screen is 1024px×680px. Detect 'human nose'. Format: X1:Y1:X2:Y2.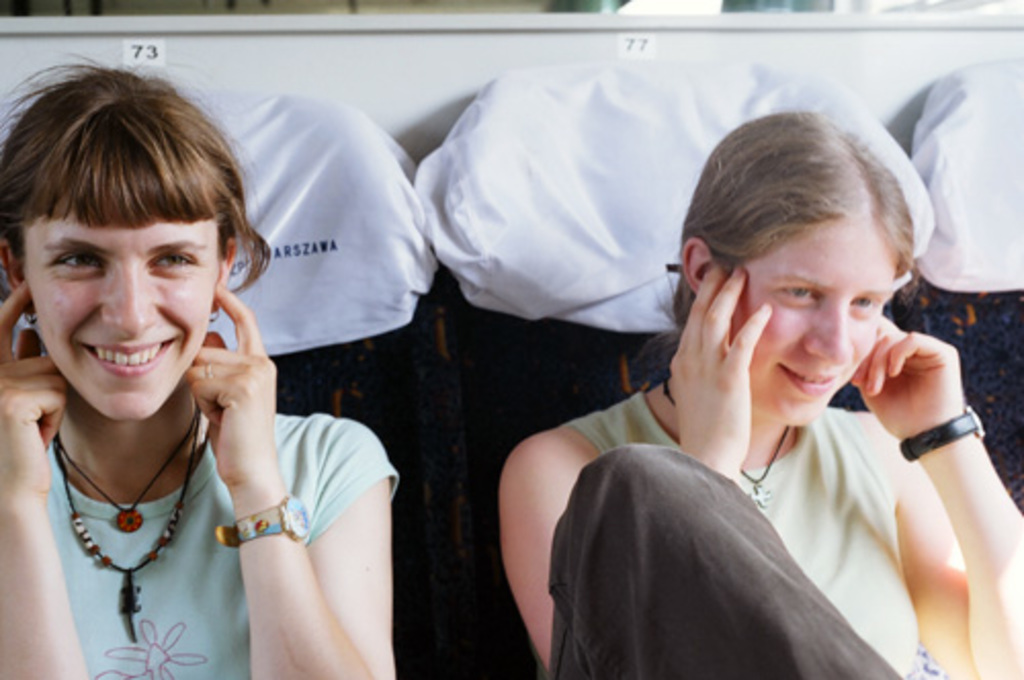
801:307:852:363.
